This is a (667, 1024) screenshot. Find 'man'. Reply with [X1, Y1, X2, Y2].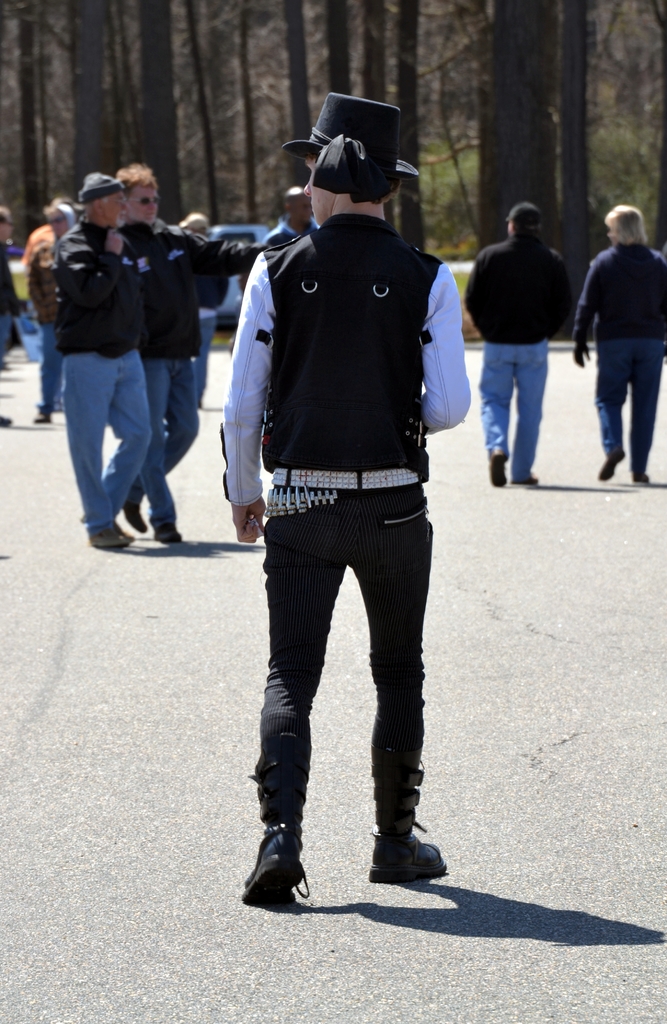
[467, 204, 567, 483].
